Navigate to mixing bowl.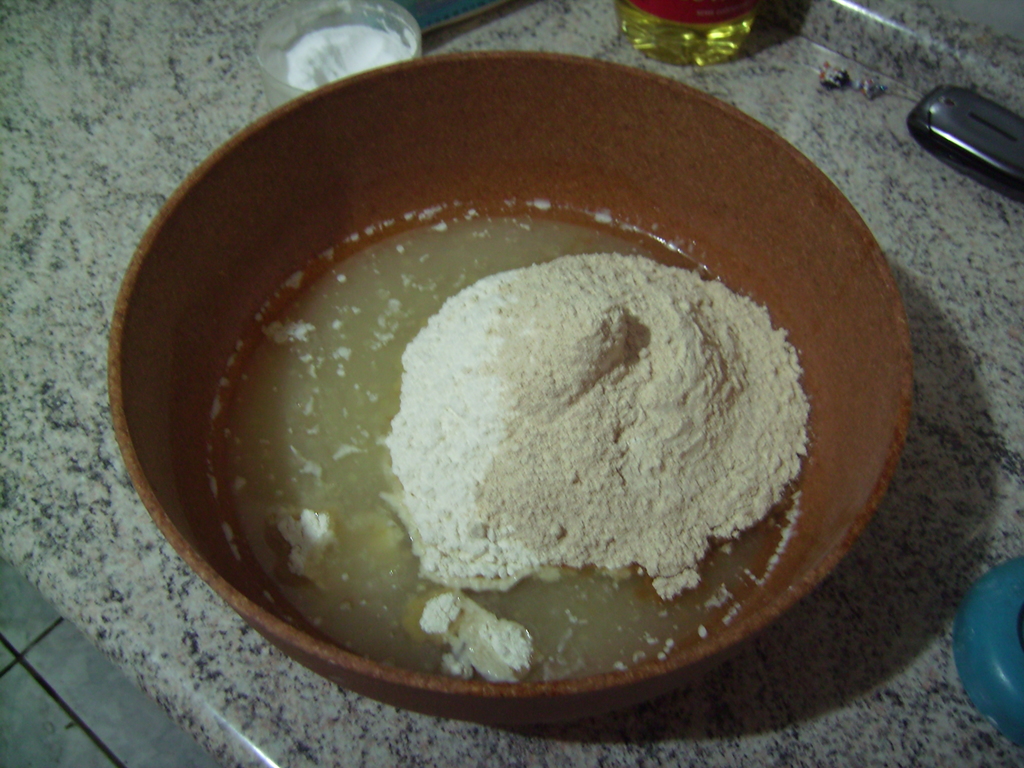
Navigation target: (108,51,913,728).
